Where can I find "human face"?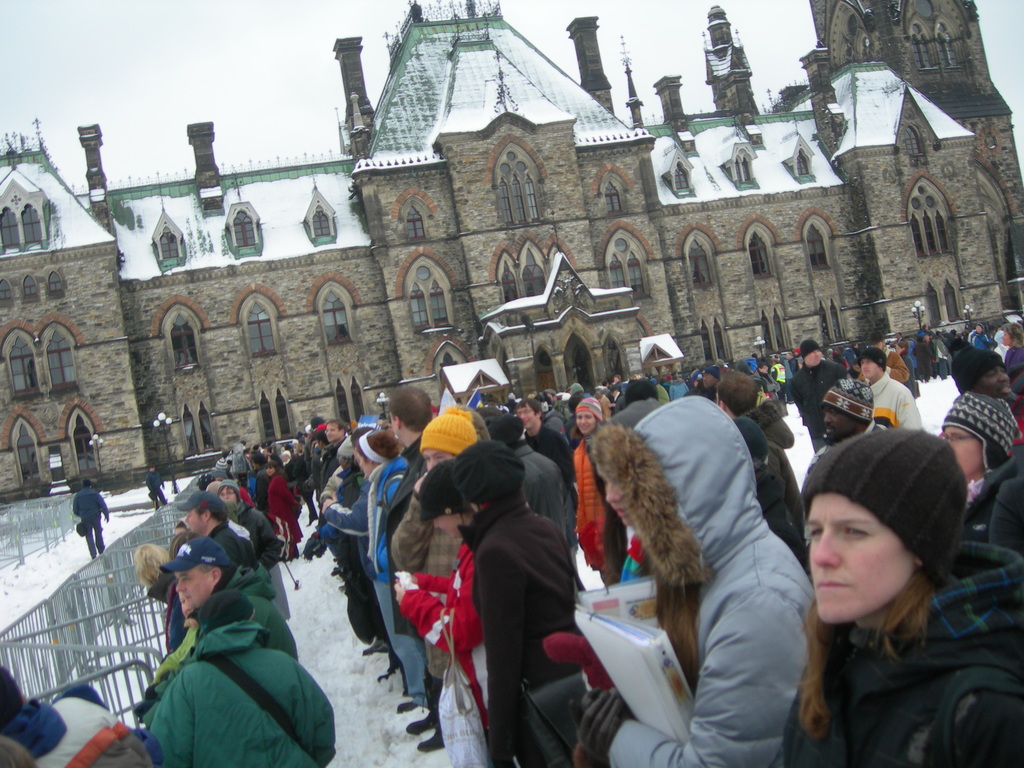
You can find it at (942, 428, 982, 483).
